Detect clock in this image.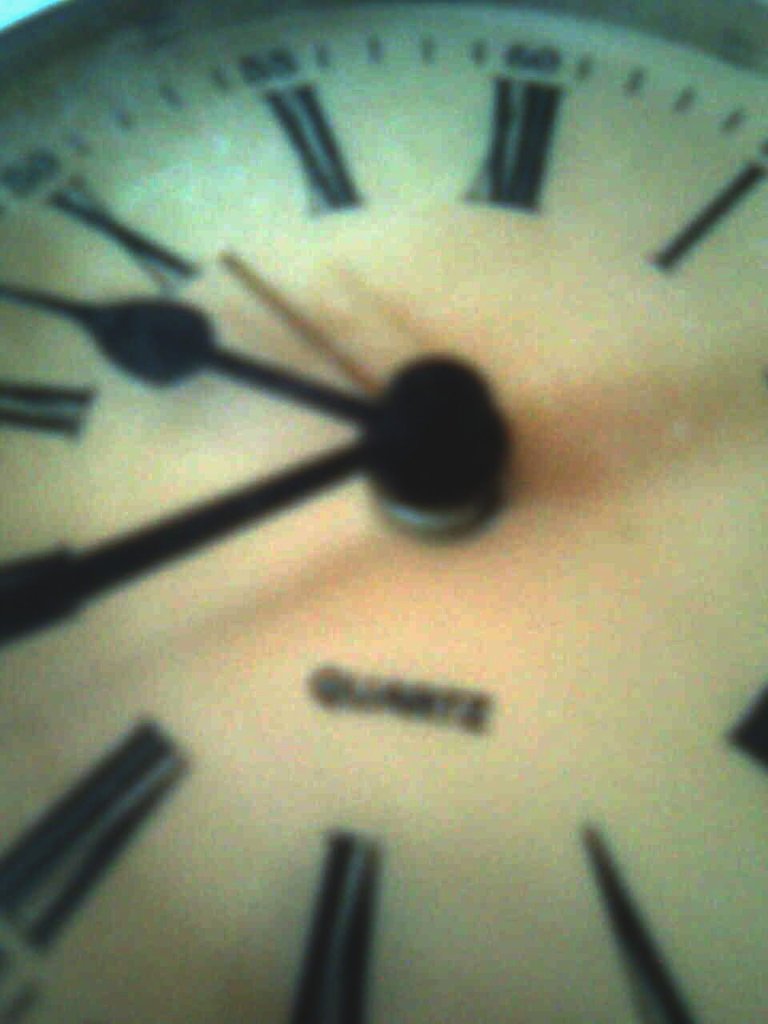
Detection: (0,35,767,1023).
